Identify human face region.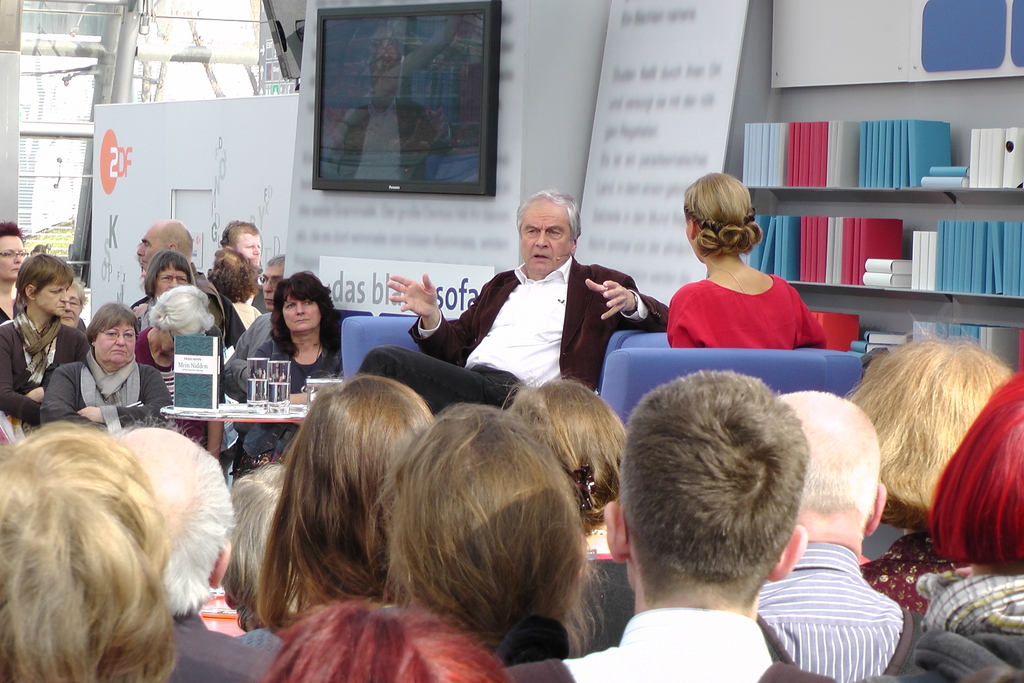
Region: (left=36, top=272, right=70, bottom=318).
